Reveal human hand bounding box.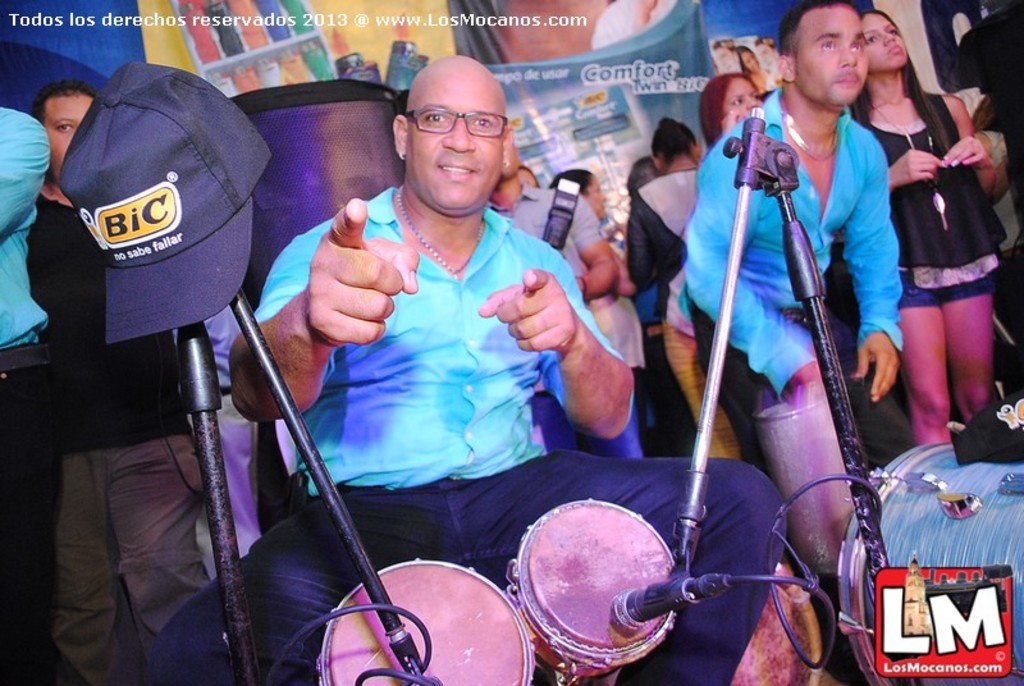
Revealed: left=476, top=266, right=577, bottom=352.
